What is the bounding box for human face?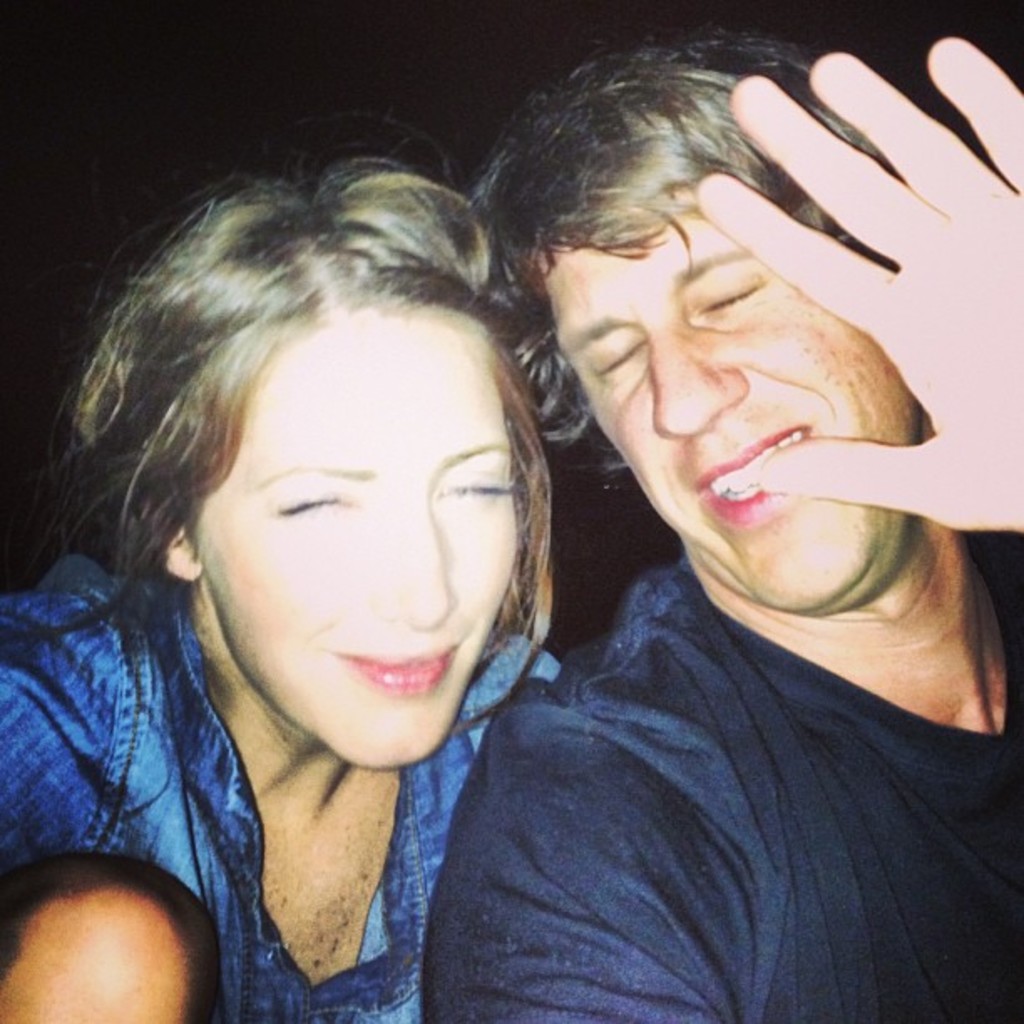
197/323/522/775.
